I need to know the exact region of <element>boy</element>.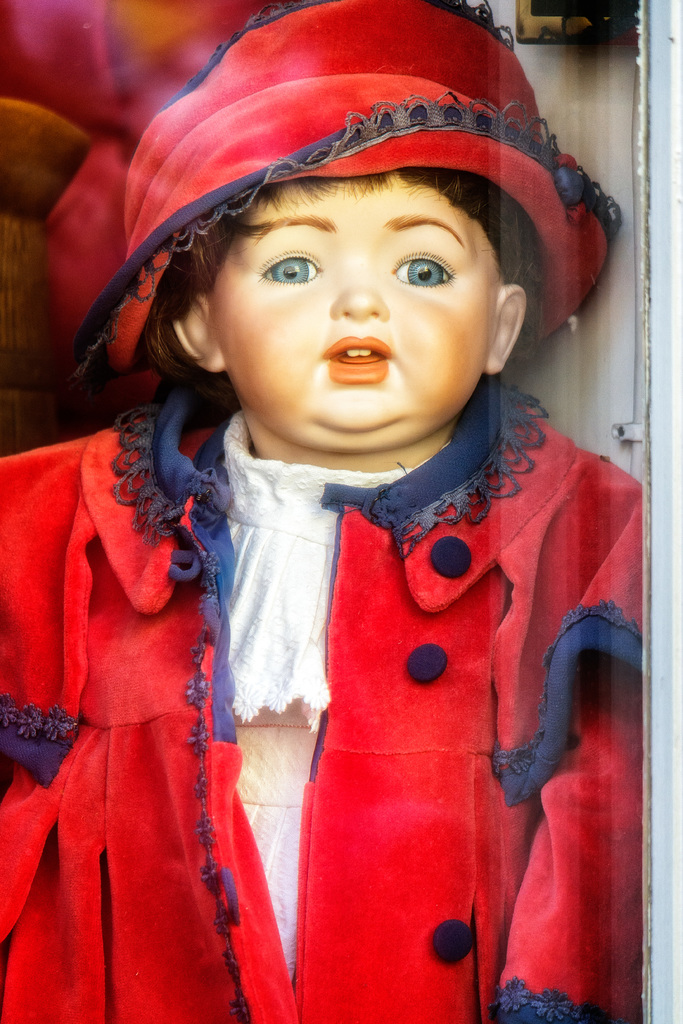
Region: box(3, 0, 634, 1023).
